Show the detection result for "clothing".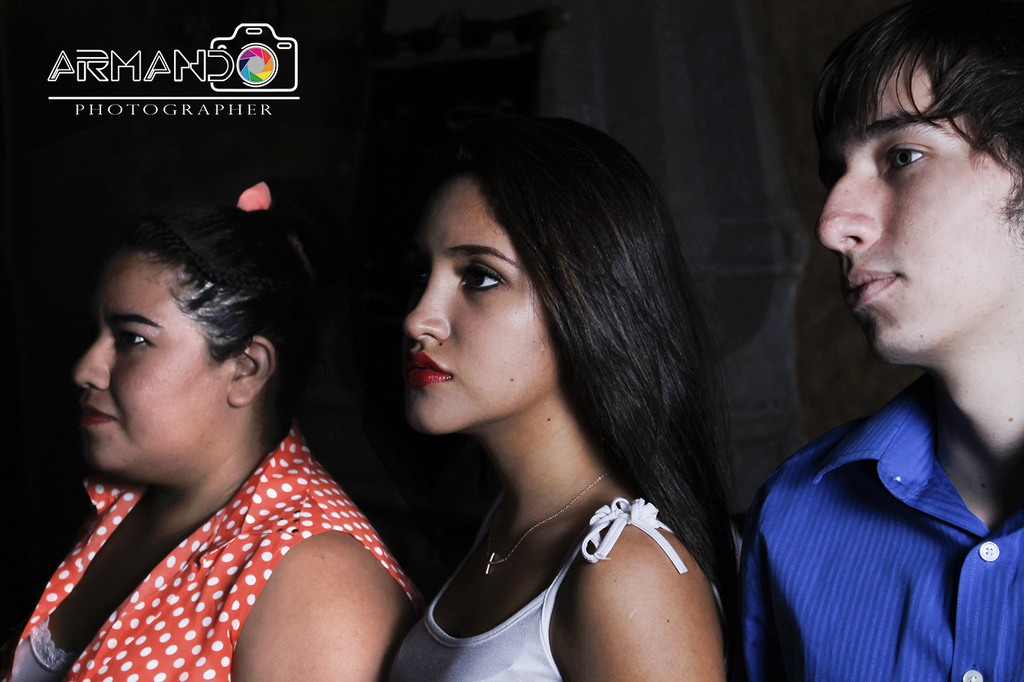
crop(737, 292, 1020, 677).
